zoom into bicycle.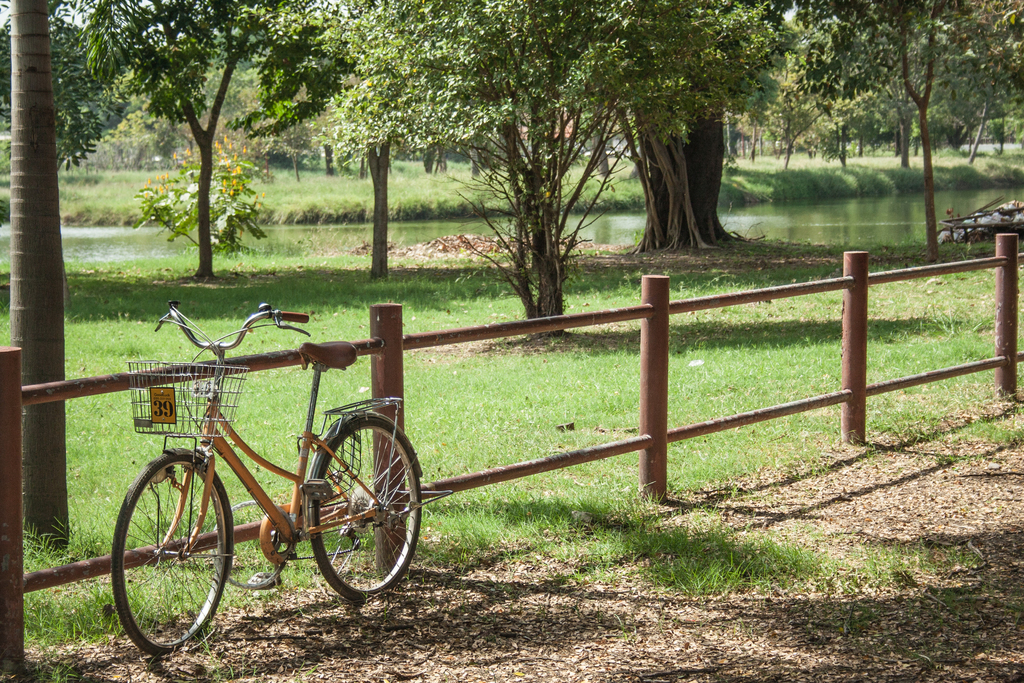
Zoom target: BBox(108, 298, 441, 653).
